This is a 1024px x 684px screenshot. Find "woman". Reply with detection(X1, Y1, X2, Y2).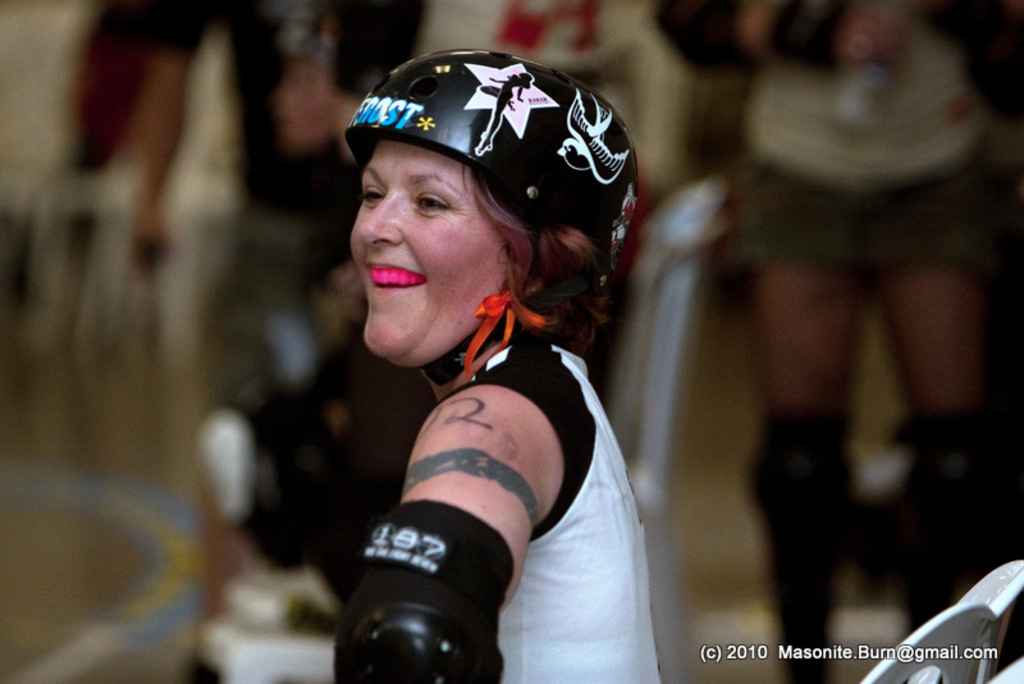
detection(206, 68, 727, 676).
